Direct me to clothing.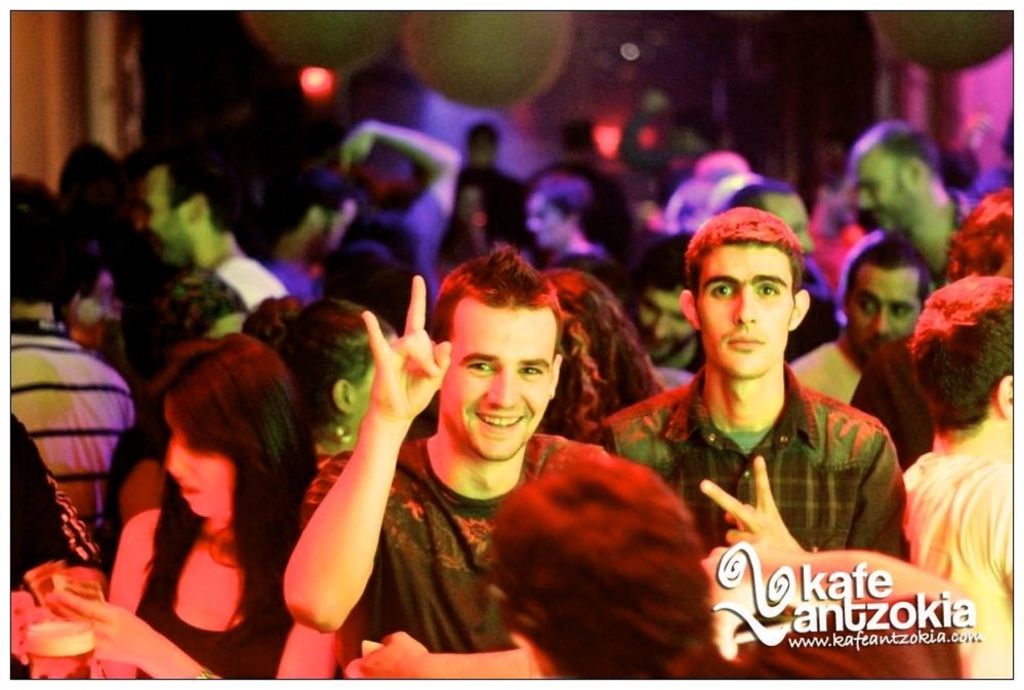
Direction: {"left": 591, "top": 354, "right": 912, "bottom": 621}.
